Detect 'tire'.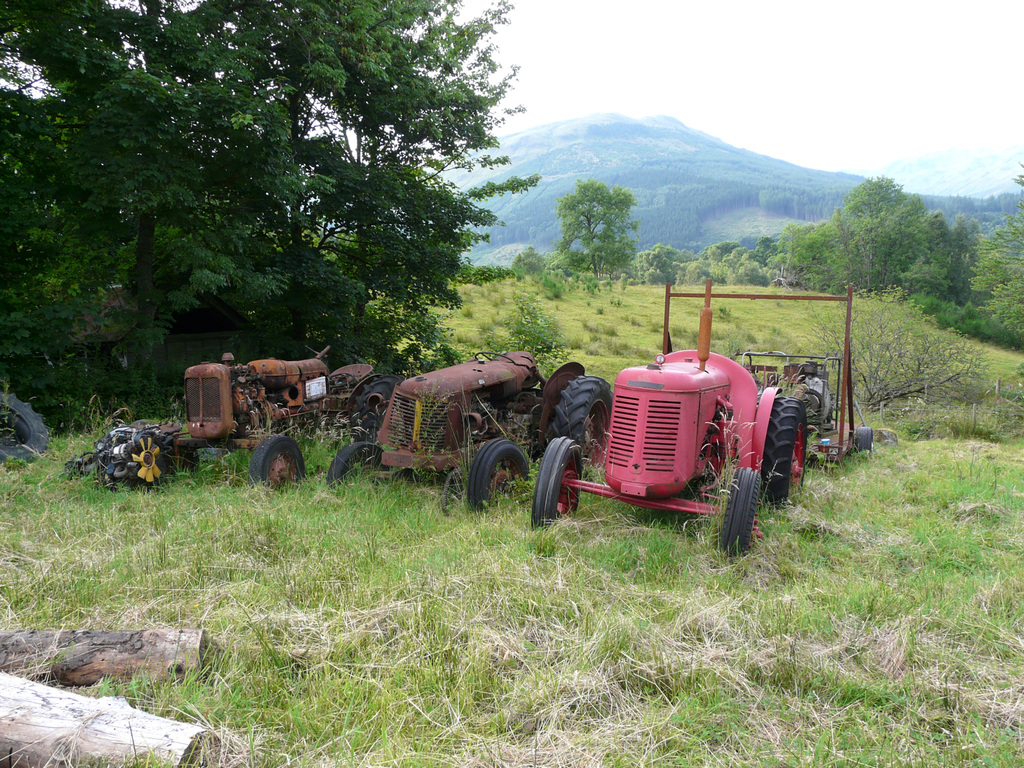
Detected at x1=0 y1=392 x2=47 y2=466.
